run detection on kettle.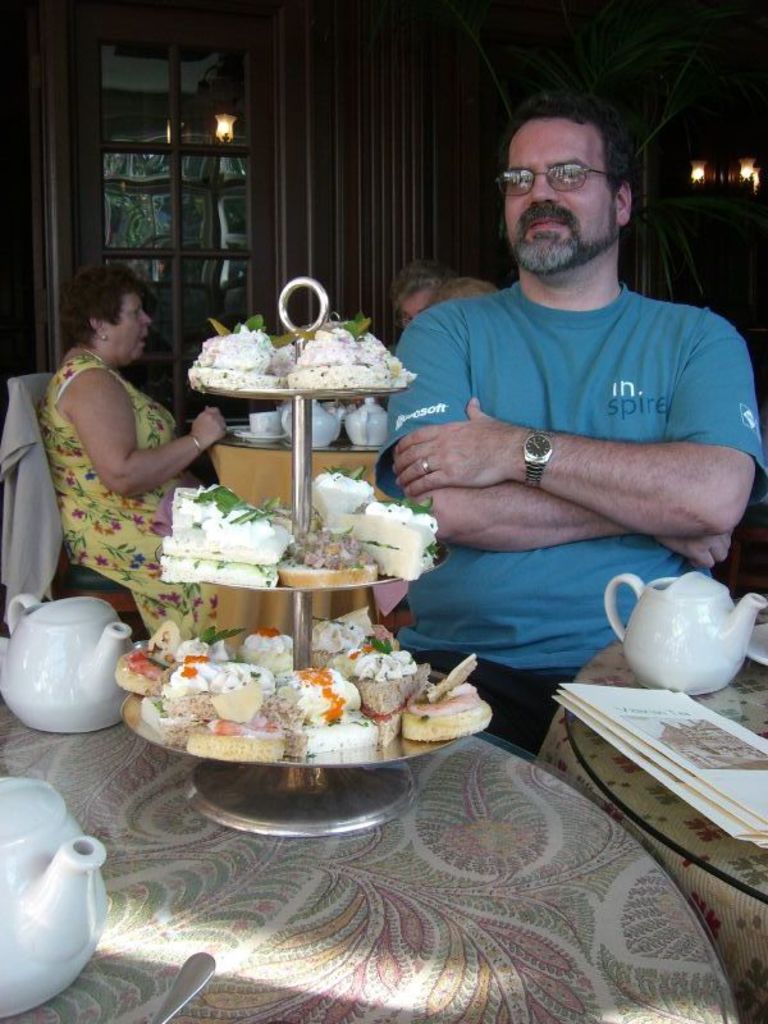
Result: box(312, 404, 339, 445).
